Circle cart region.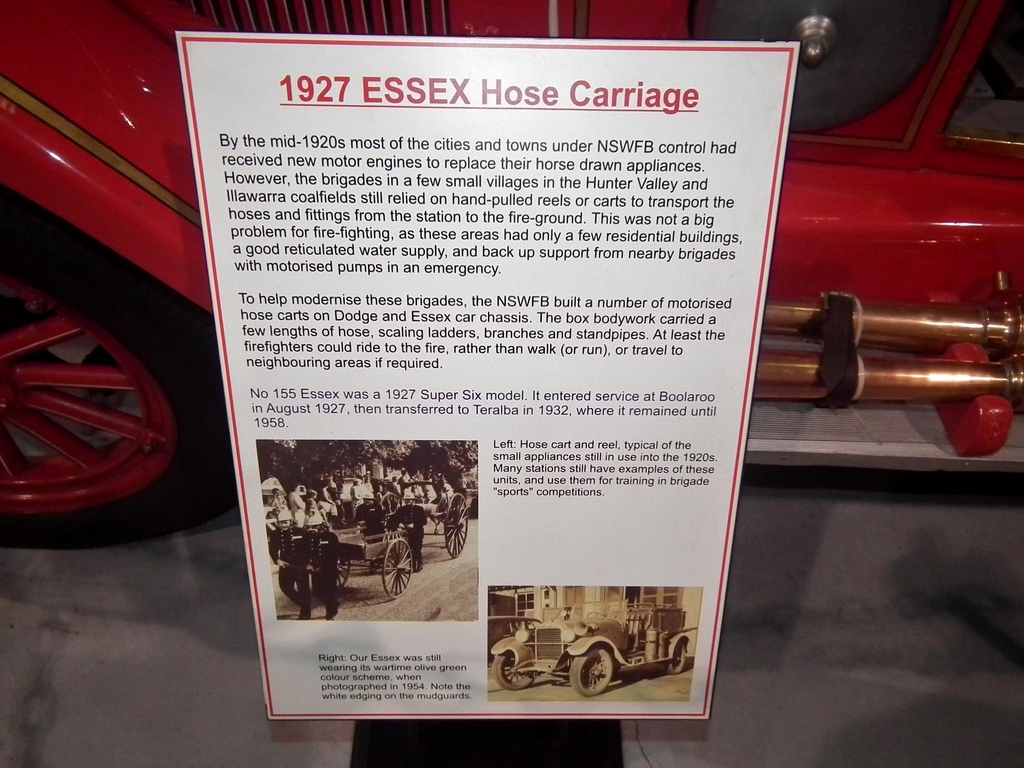
Region: locate(419, 490, 473, 557).
